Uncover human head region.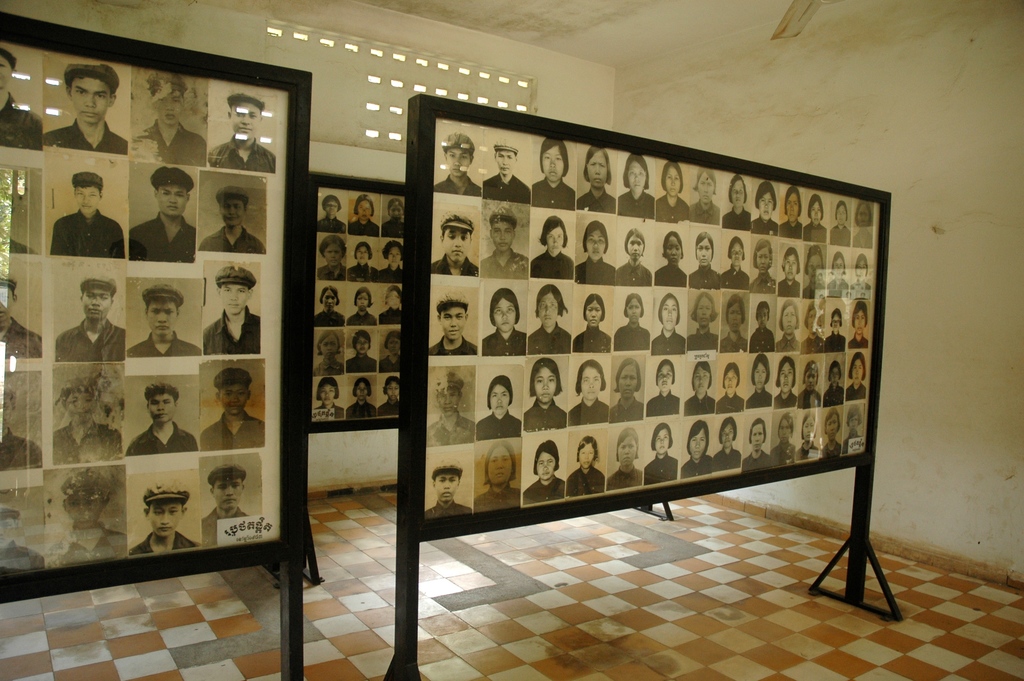
Uncovered: <box>624,229,643,260</box>.
